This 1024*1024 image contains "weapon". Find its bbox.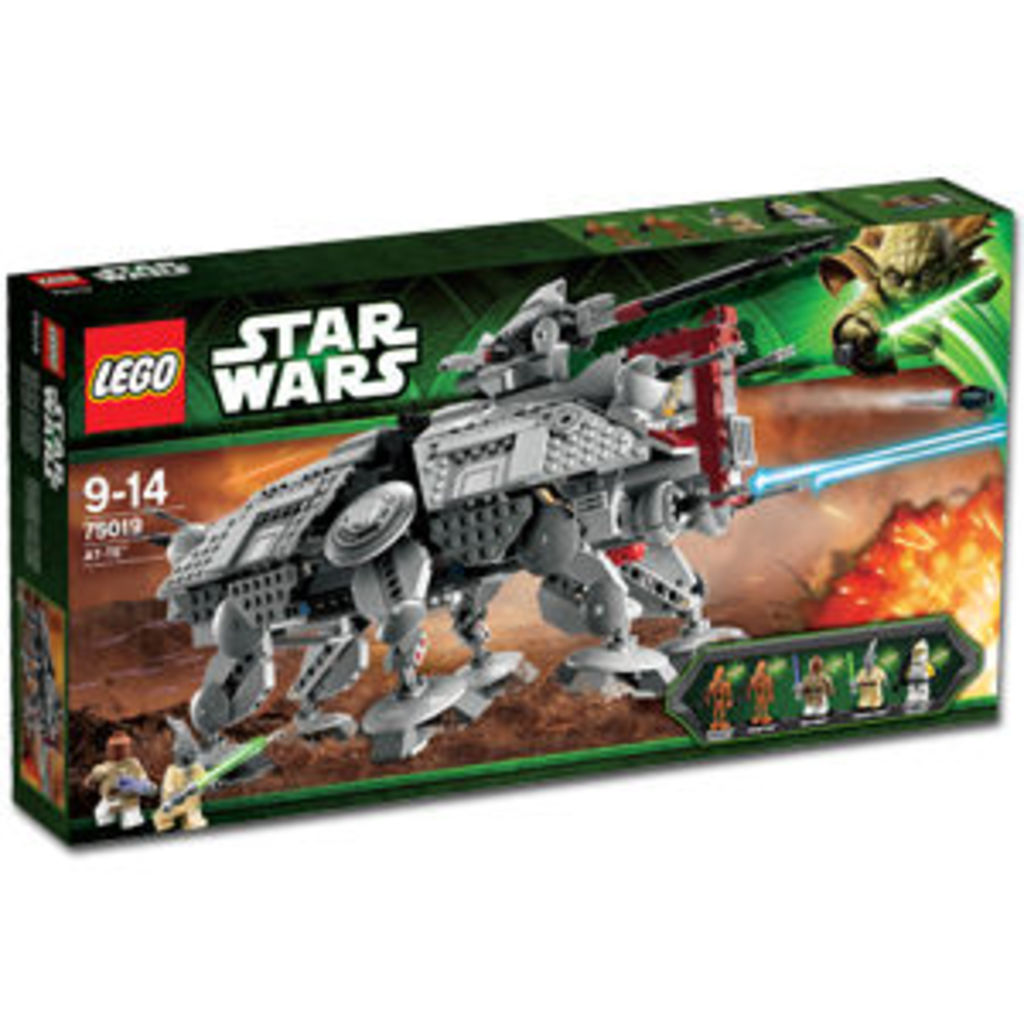
Rect(649, 457, 826, 543).
